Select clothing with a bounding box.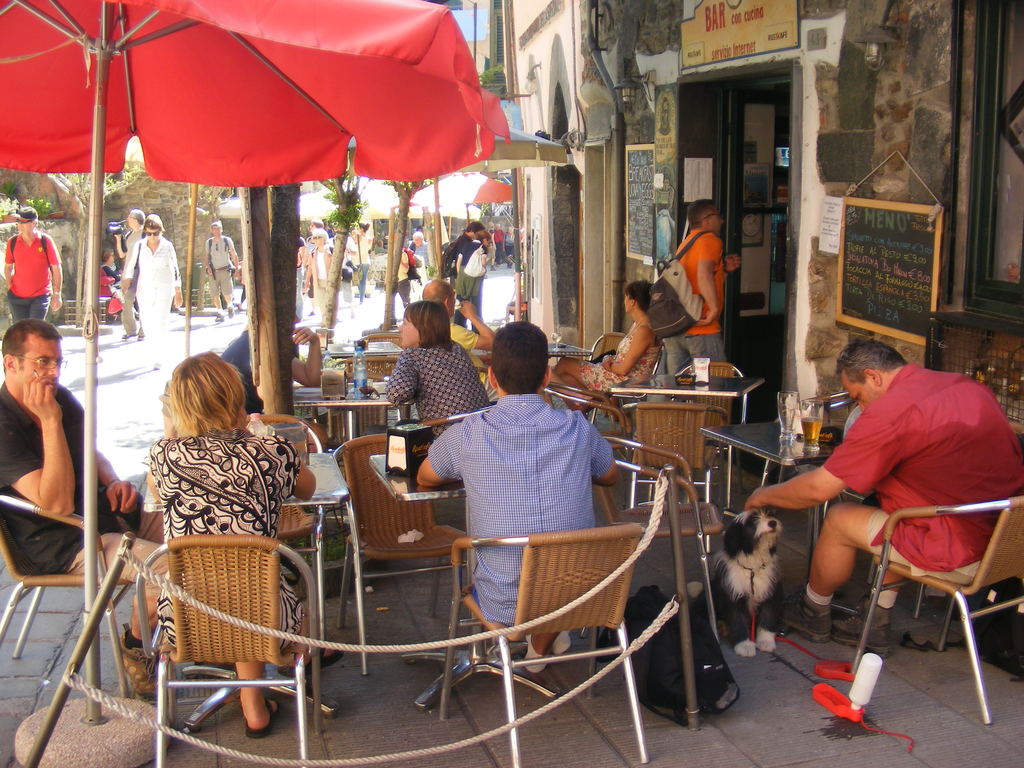
[left=0, top=232, right=54, bottom=332].
